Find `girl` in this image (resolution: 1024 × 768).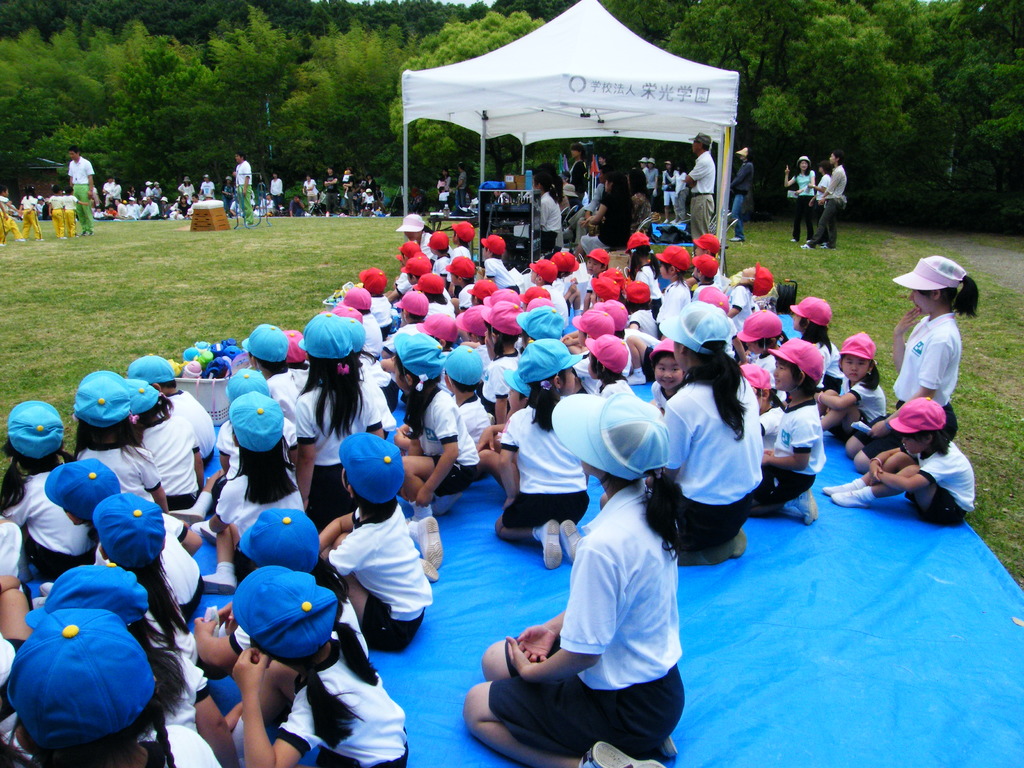
<region>415, 276, 456, 314</region>.
